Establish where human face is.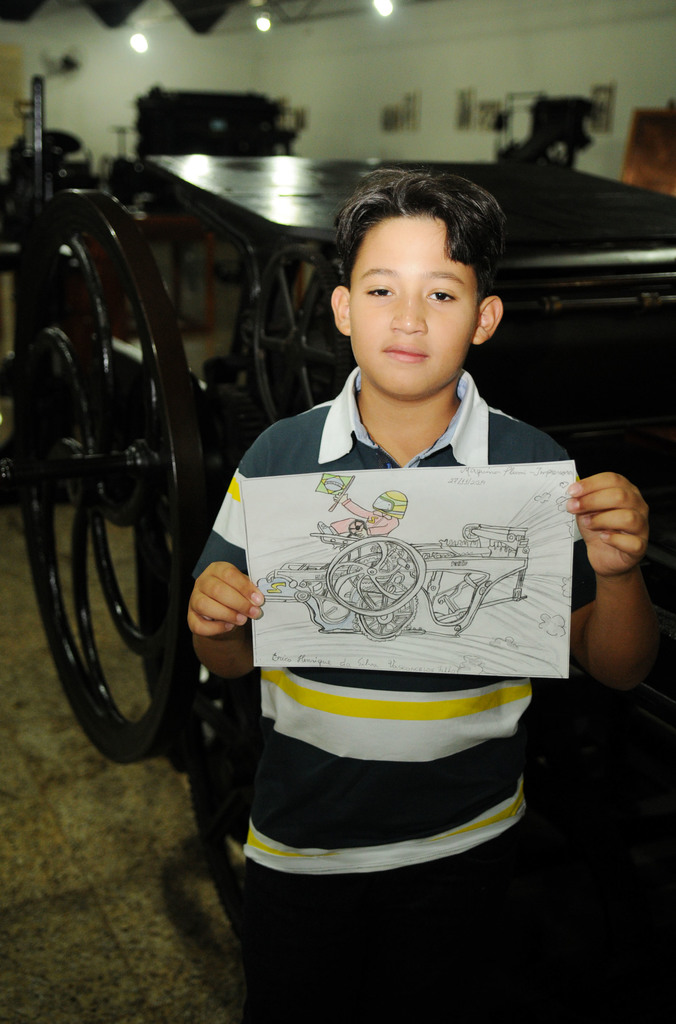
Established at bbox=(343, 193, 483, 394).
